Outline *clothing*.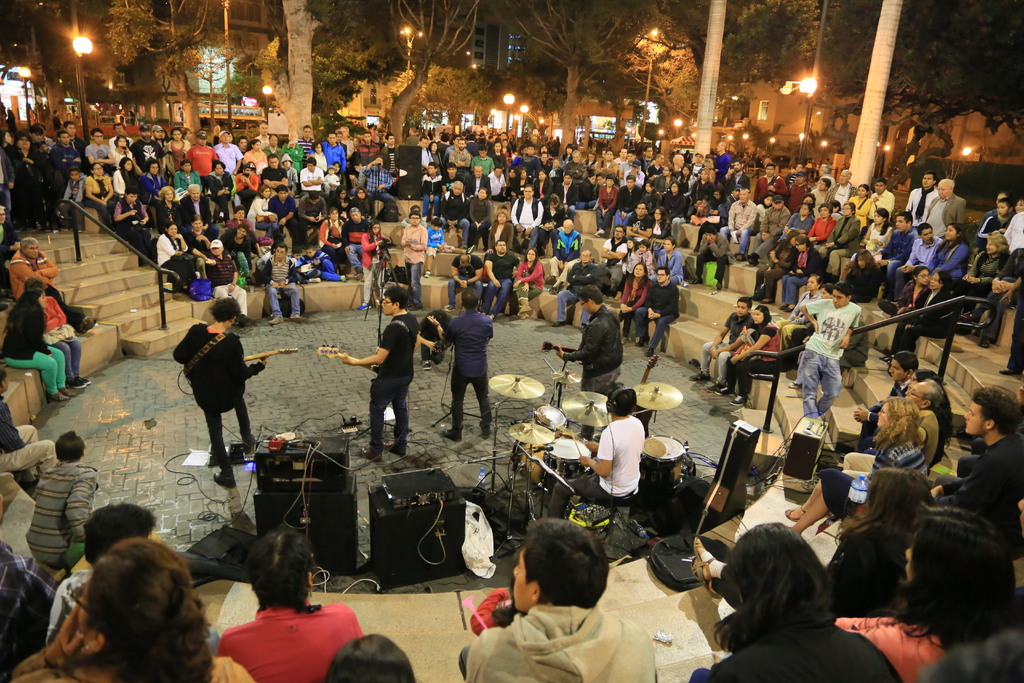
Outline: BBox(361, 233, 387, 304).
